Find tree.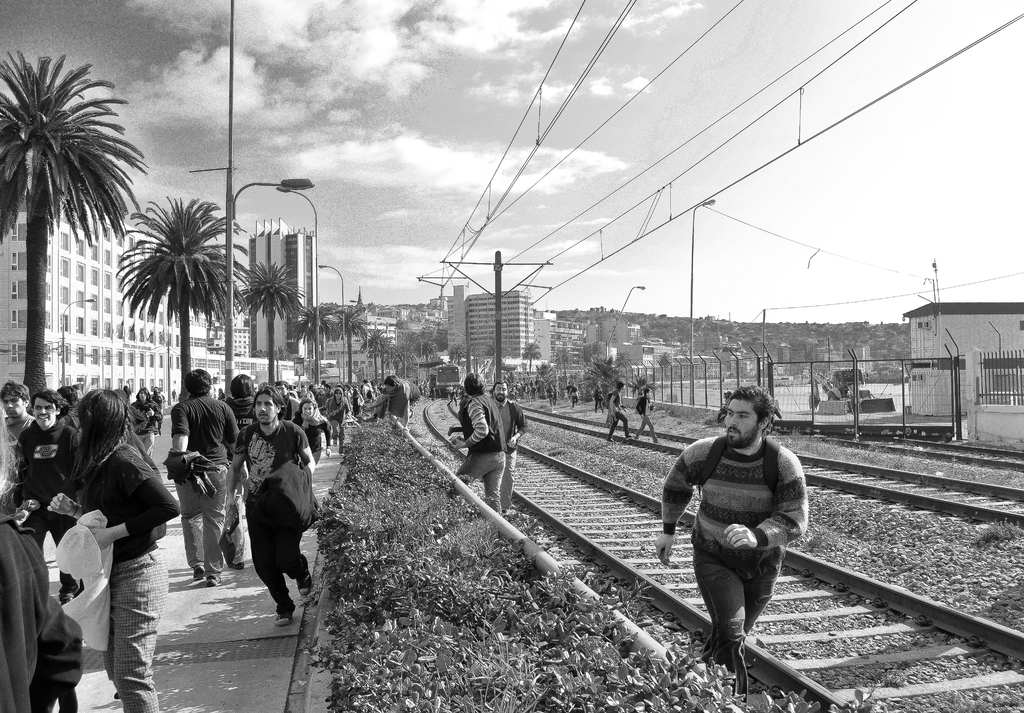
bbox=[326, 297, 354, 398].
